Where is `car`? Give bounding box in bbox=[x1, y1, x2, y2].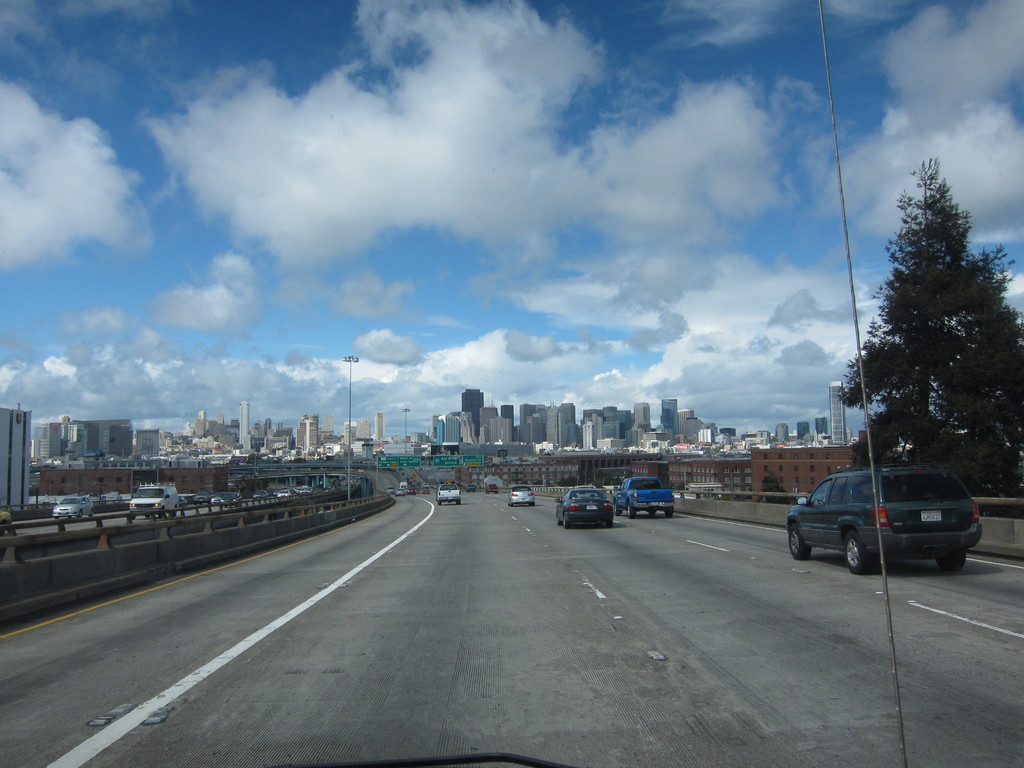
bbox=[769, 467, 987, 589].
